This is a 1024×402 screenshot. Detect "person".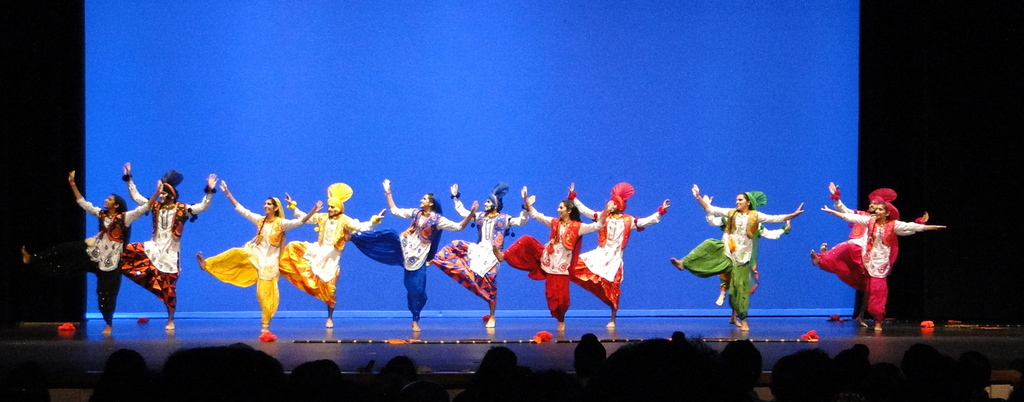
(568,181,669,326).
